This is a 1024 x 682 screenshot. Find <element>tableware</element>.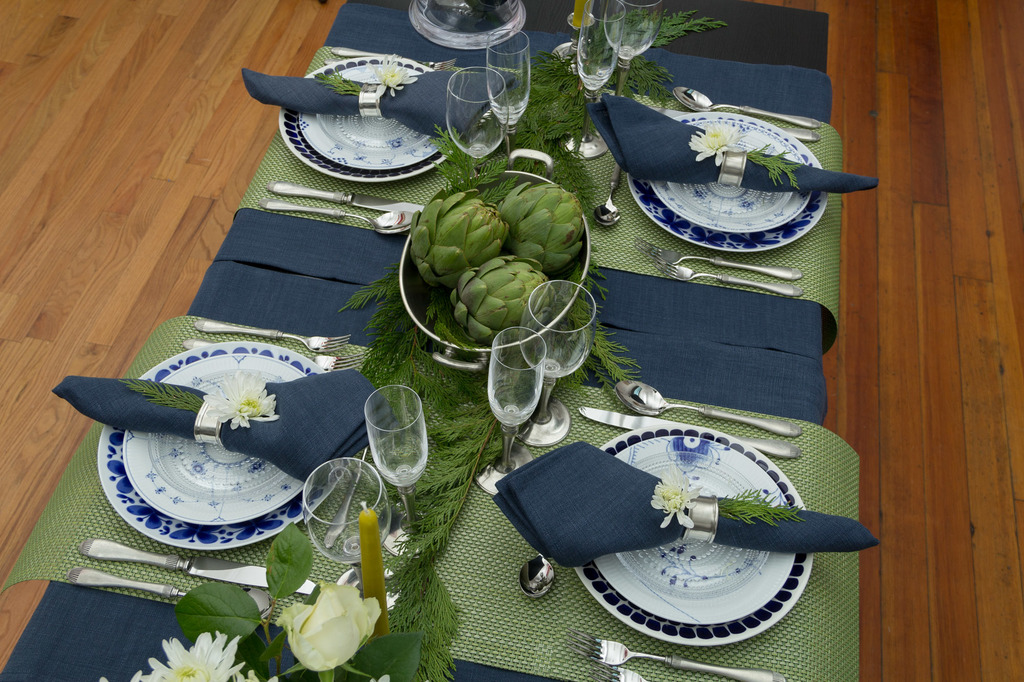
Bounding box: l=279, t=54, r=459, b=182.
